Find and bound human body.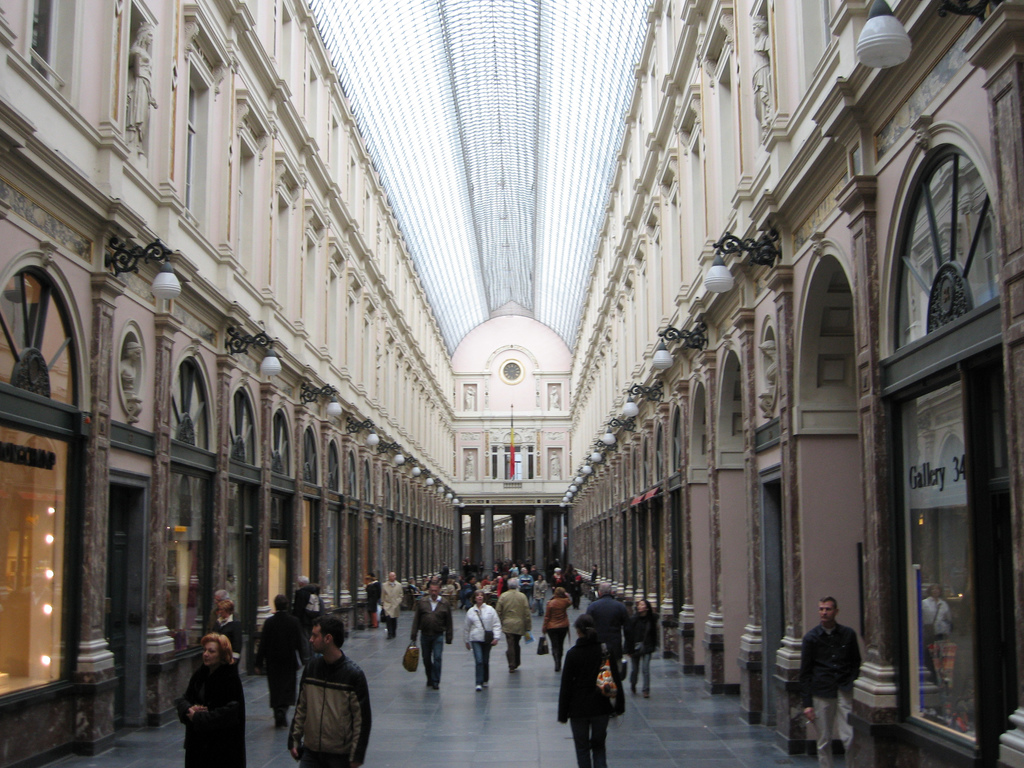
Bound: bbox=[275, 618, 372, 767].
